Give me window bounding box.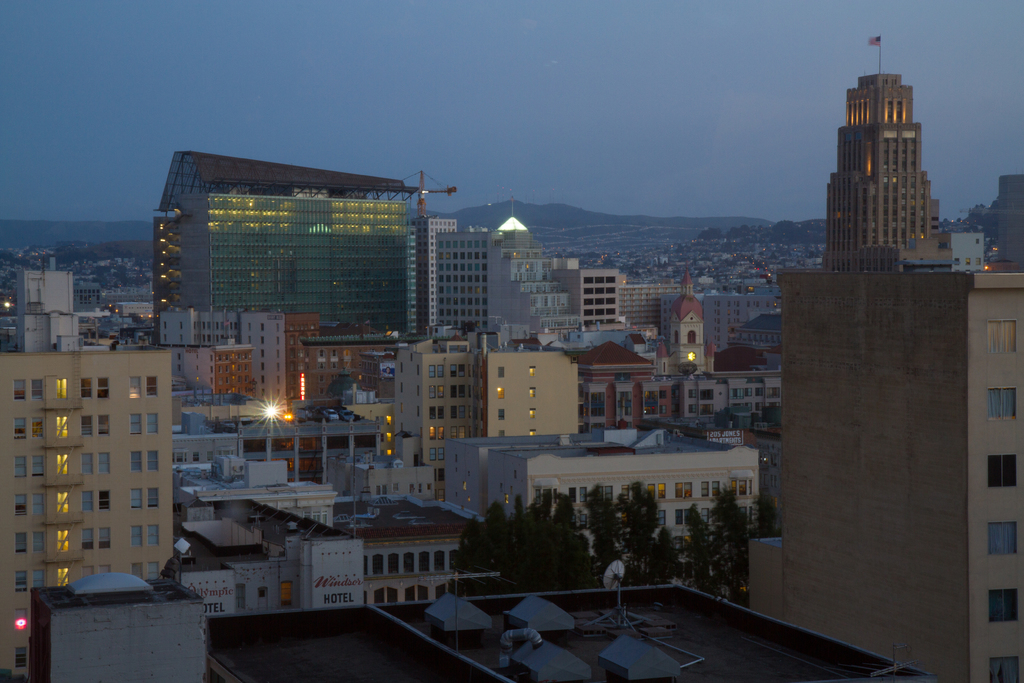
select_region(685, 484, 694, 498).
